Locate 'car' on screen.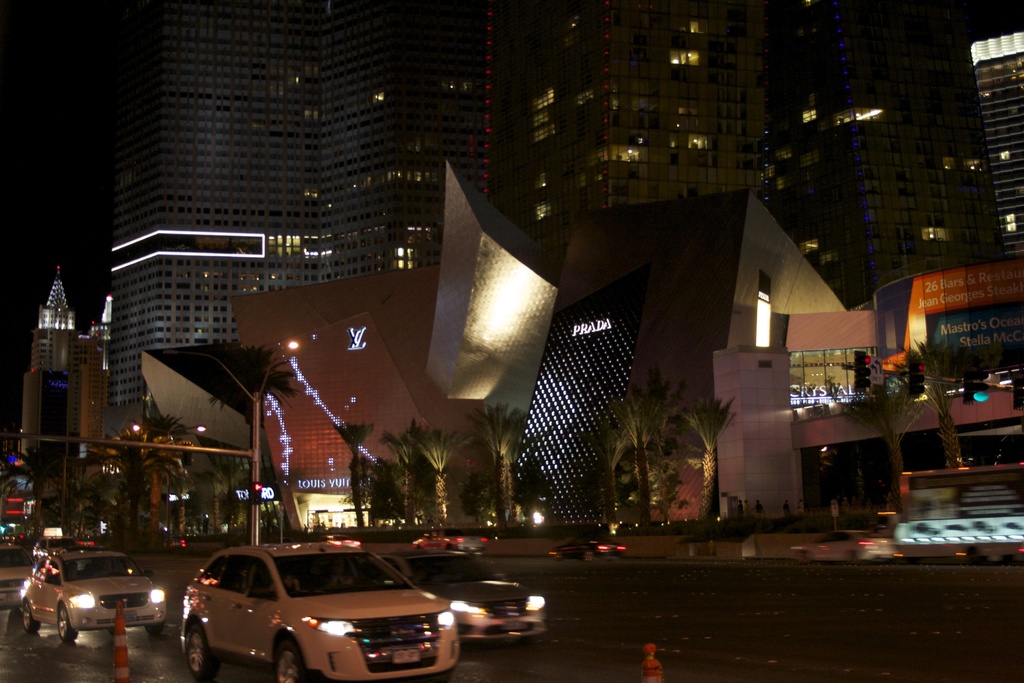
On screen at bbox=(412, 534, 484, 557).
